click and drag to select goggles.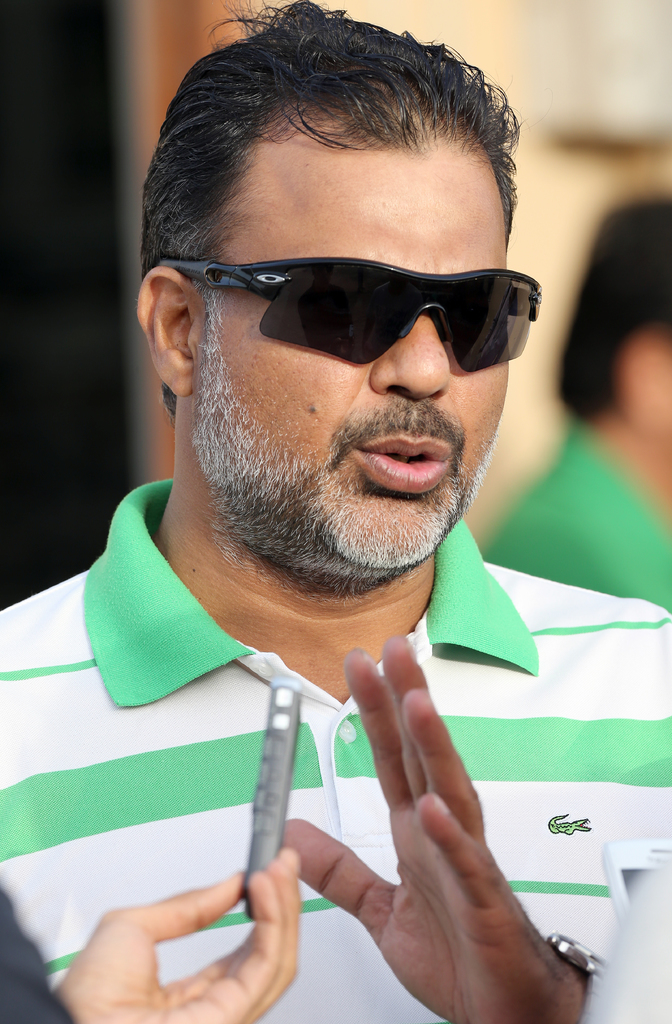
Selection: (x1=166, y1=241, x2=561, y2=372).
